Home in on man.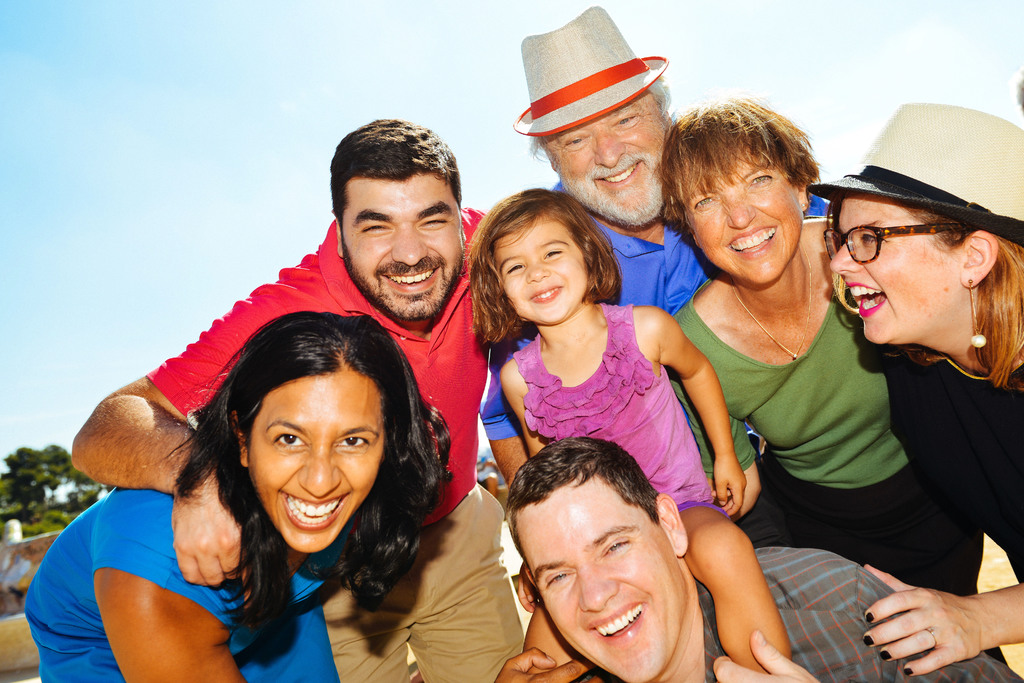
Homed in at detection(474, 6, 827, 484).
